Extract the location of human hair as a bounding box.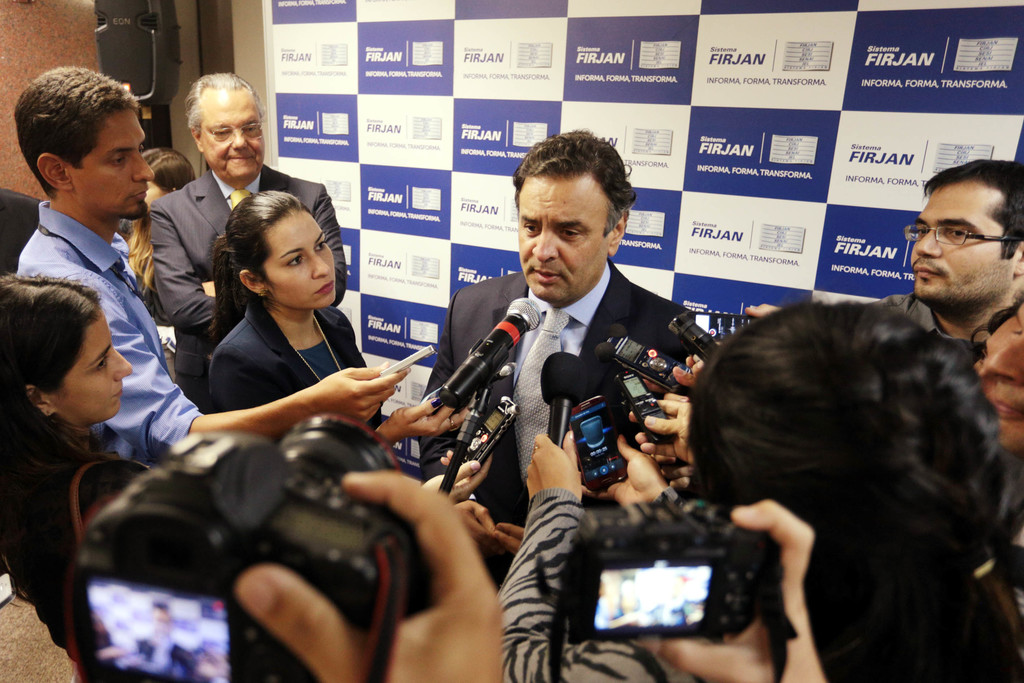
l=683, t=294, r=1013, b=682.
